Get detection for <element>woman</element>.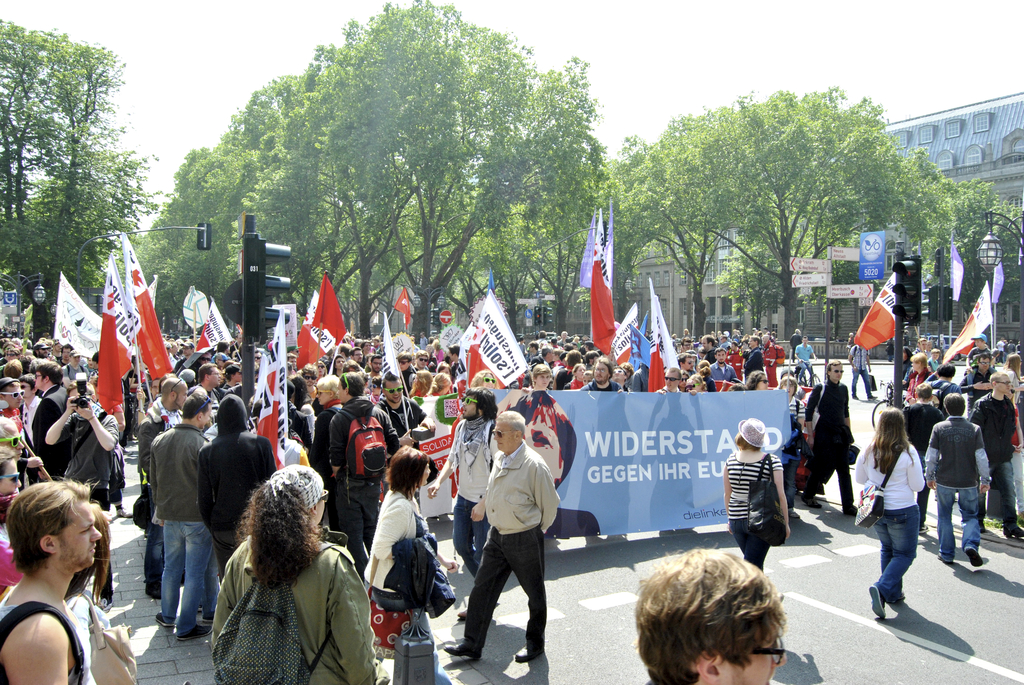
Detection: l=472, t=372, r=492, b=386.
